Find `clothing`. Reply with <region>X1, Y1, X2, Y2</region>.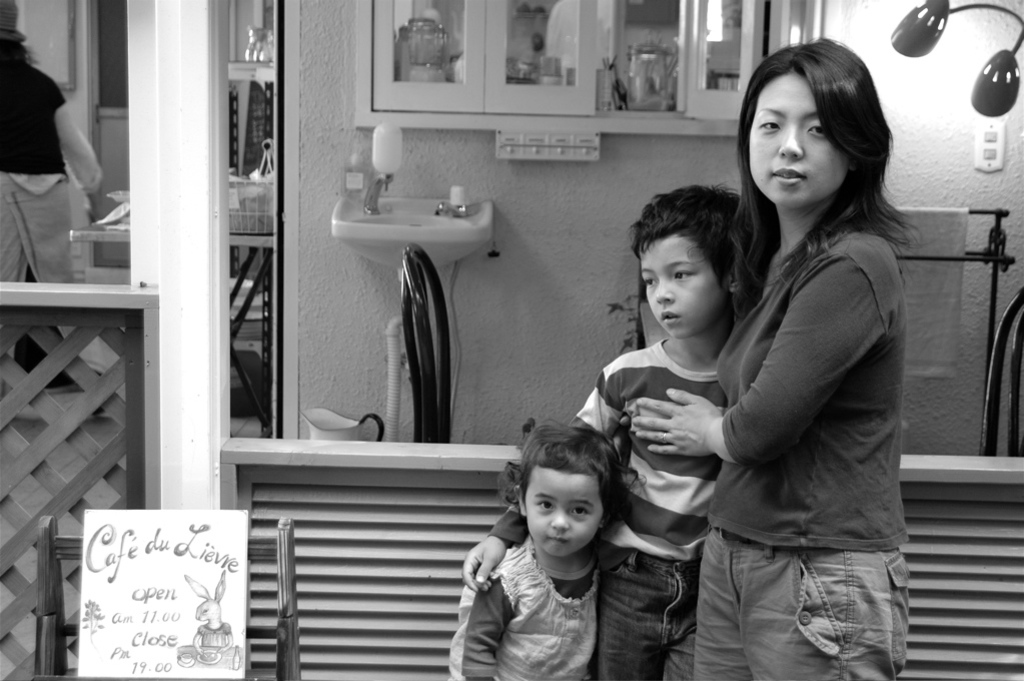
<region>487, 331, 722, 680</region>.
